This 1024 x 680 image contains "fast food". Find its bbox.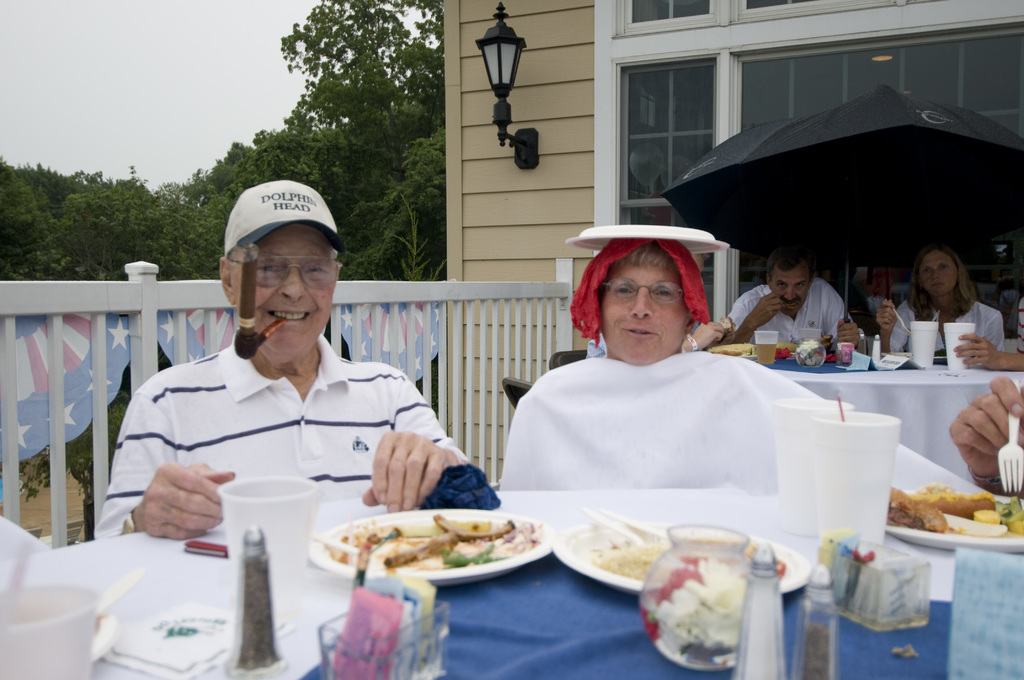
x1=305 y1=515 x2=554 y2=591.
